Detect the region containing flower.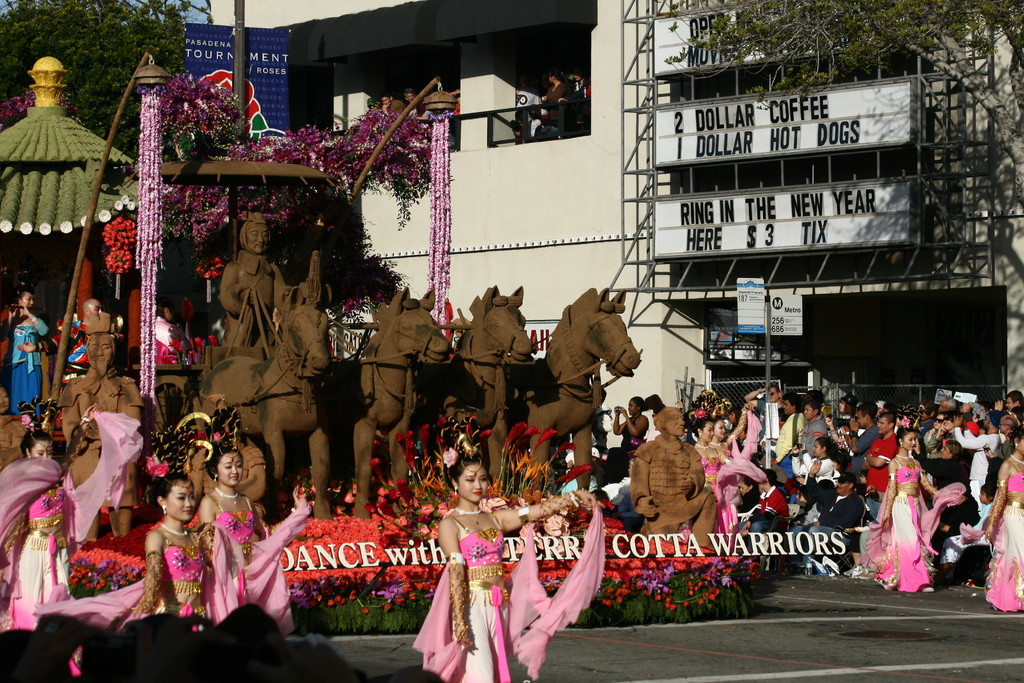
(62, 218, 76, 235).
